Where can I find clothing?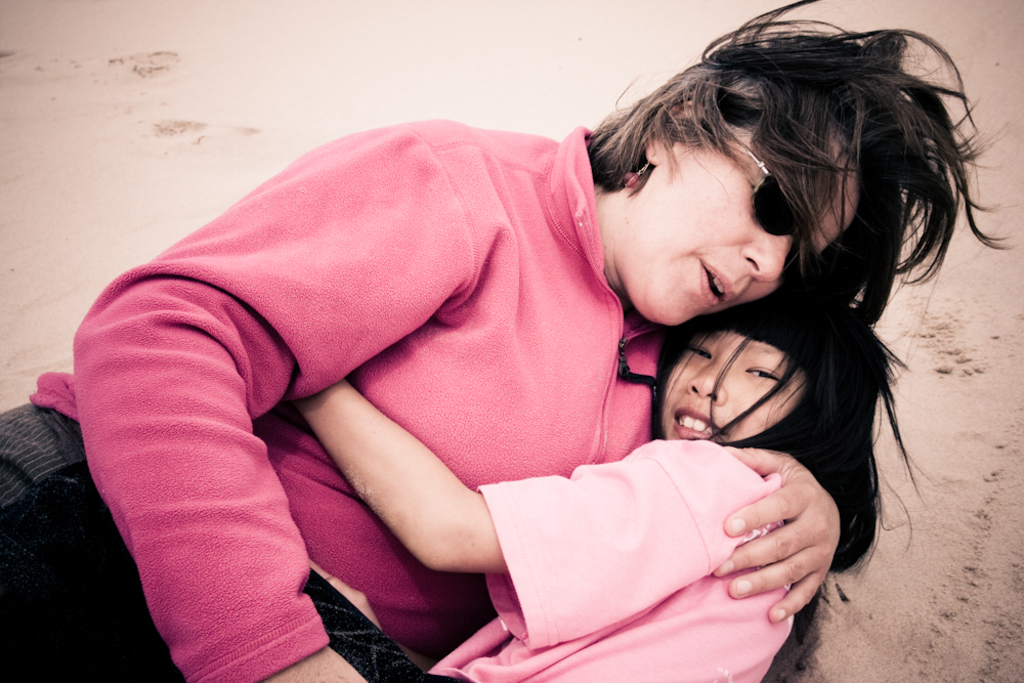
You can find it at bbox(410, 445, 802, 682).
